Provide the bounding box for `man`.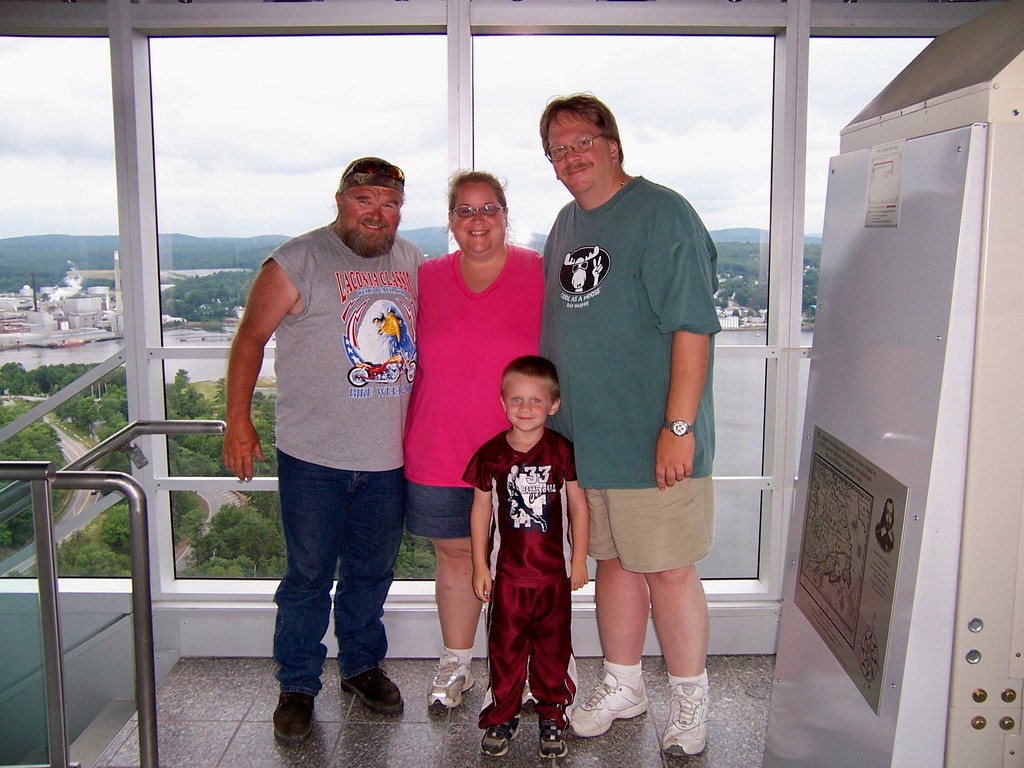
x1=540, y1=93, x2=726, y2=763.
